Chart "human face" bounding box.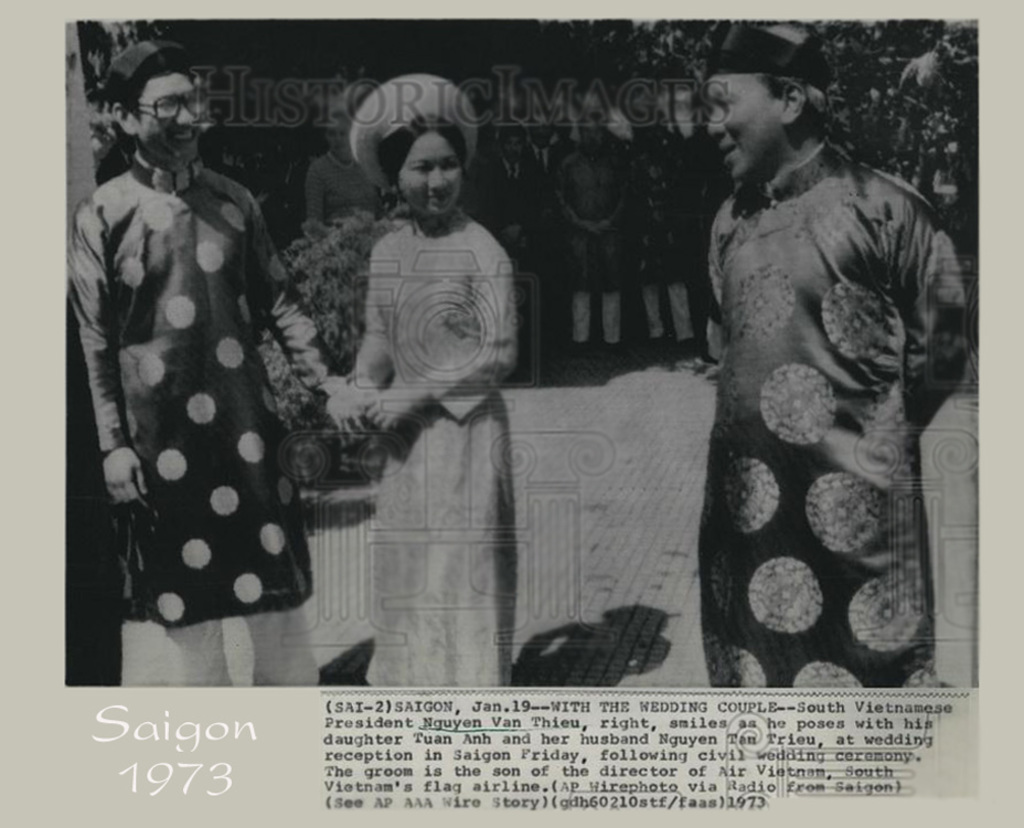
Charted: rect(401, 127, 462, 222).
